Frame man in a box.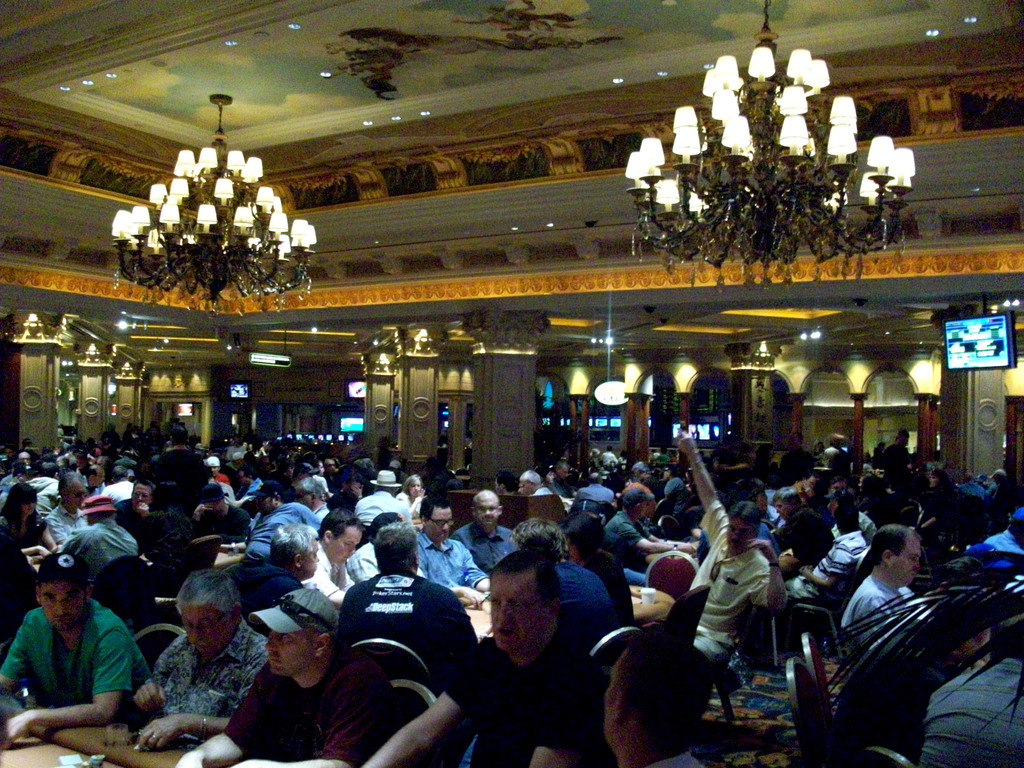
(left=911, top=636, right=1023, bottom=767).
